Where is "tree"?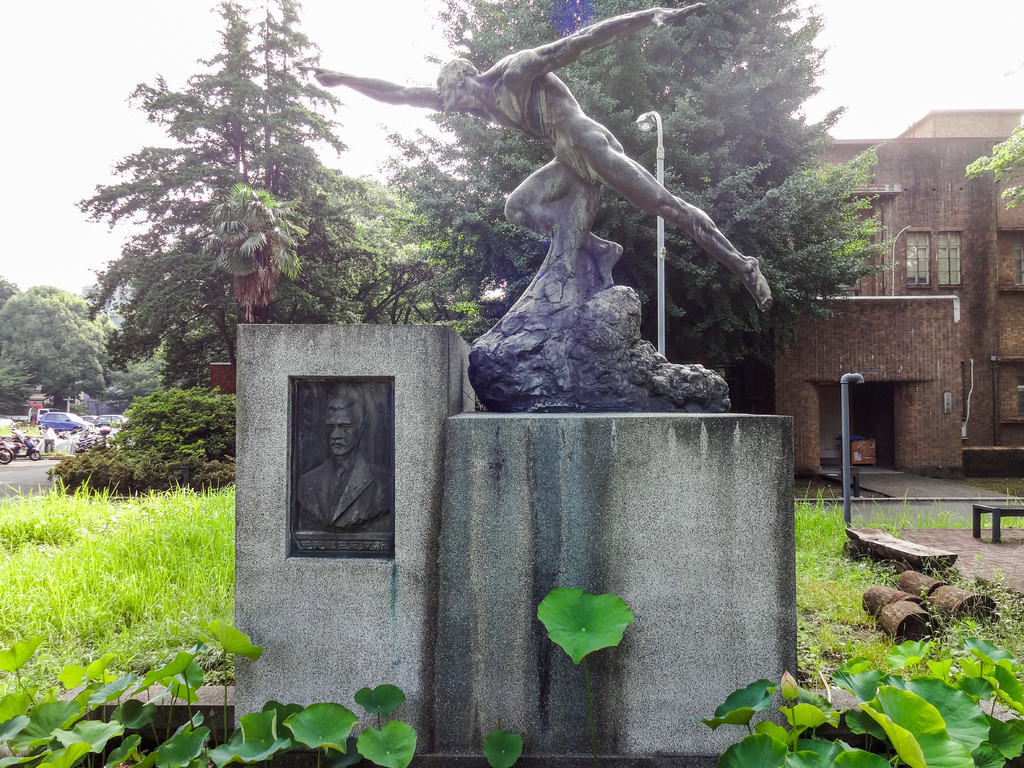
[81,4,913,387].
